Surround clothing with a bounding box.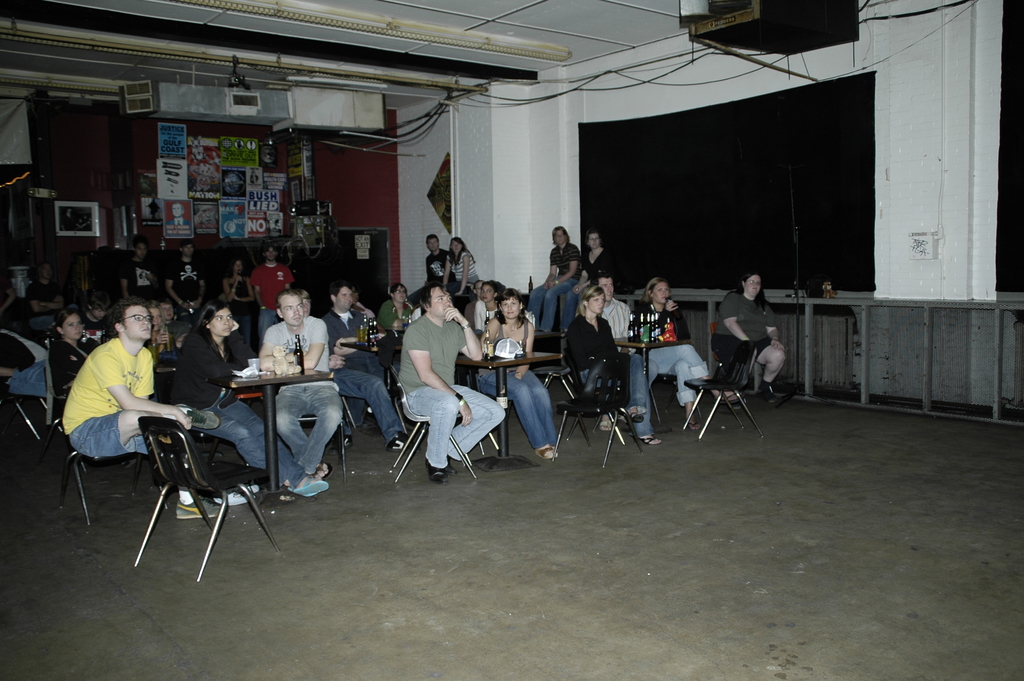
566/315/635/415.
